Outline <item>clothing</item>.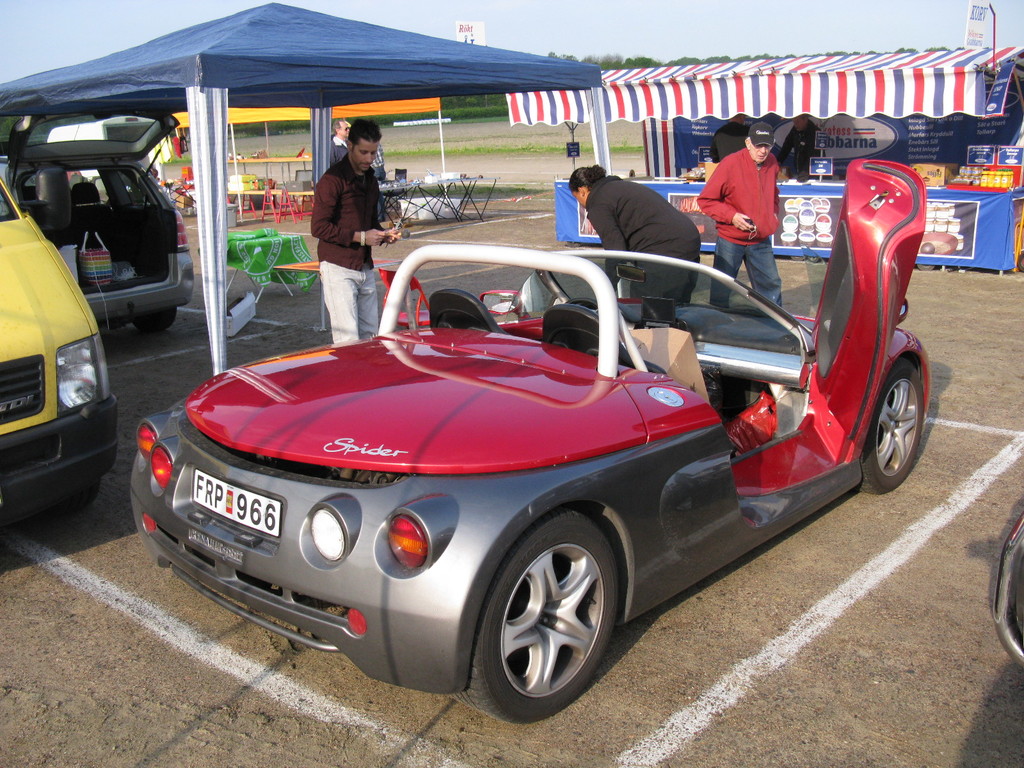
Outline: (x1=701, y1=147, x2=781, y2=242).
